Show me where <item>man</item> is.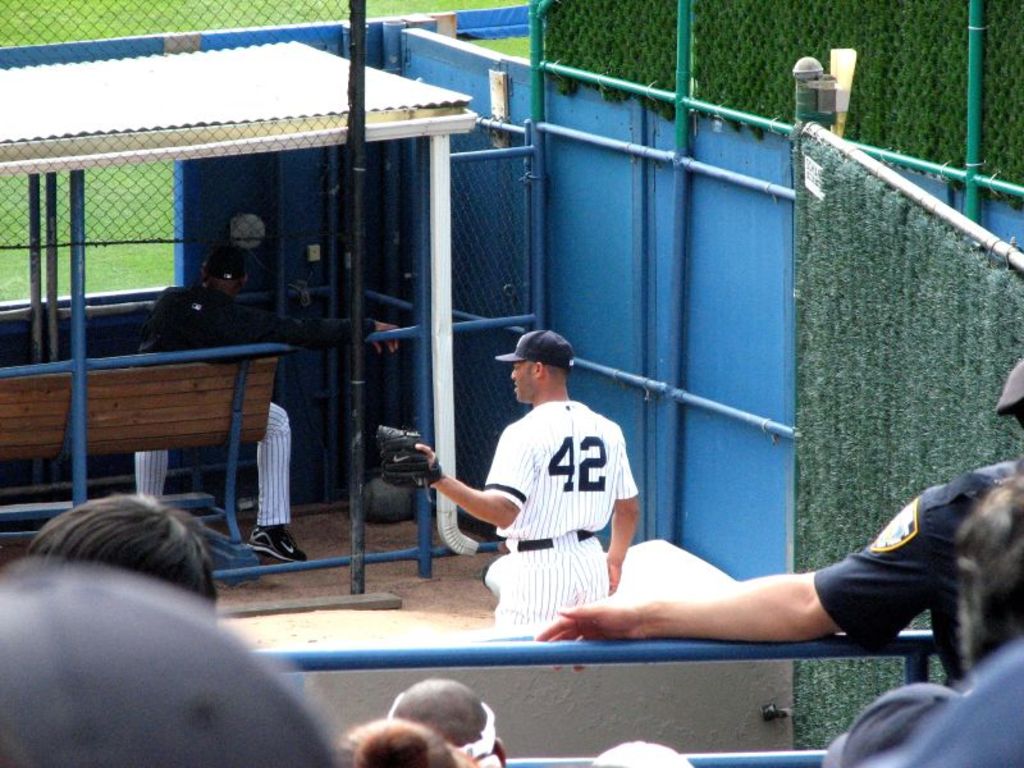
<item>man</item> is at rect(127, 242, 403, 567).
